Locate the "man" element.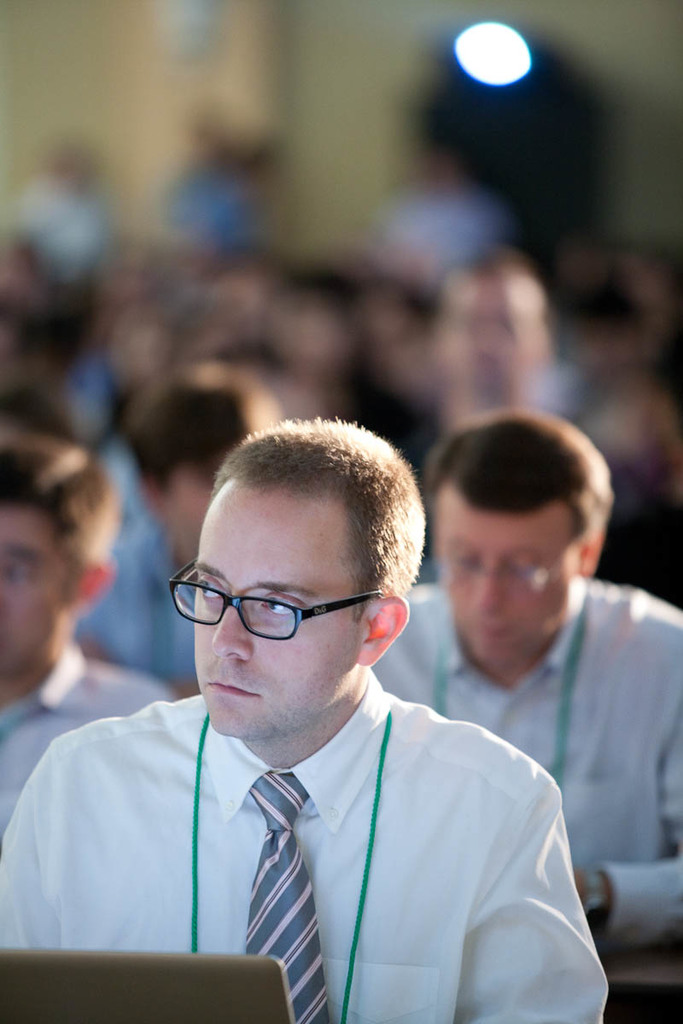
Element bbox: select_region(436, 259, 561, 433).
